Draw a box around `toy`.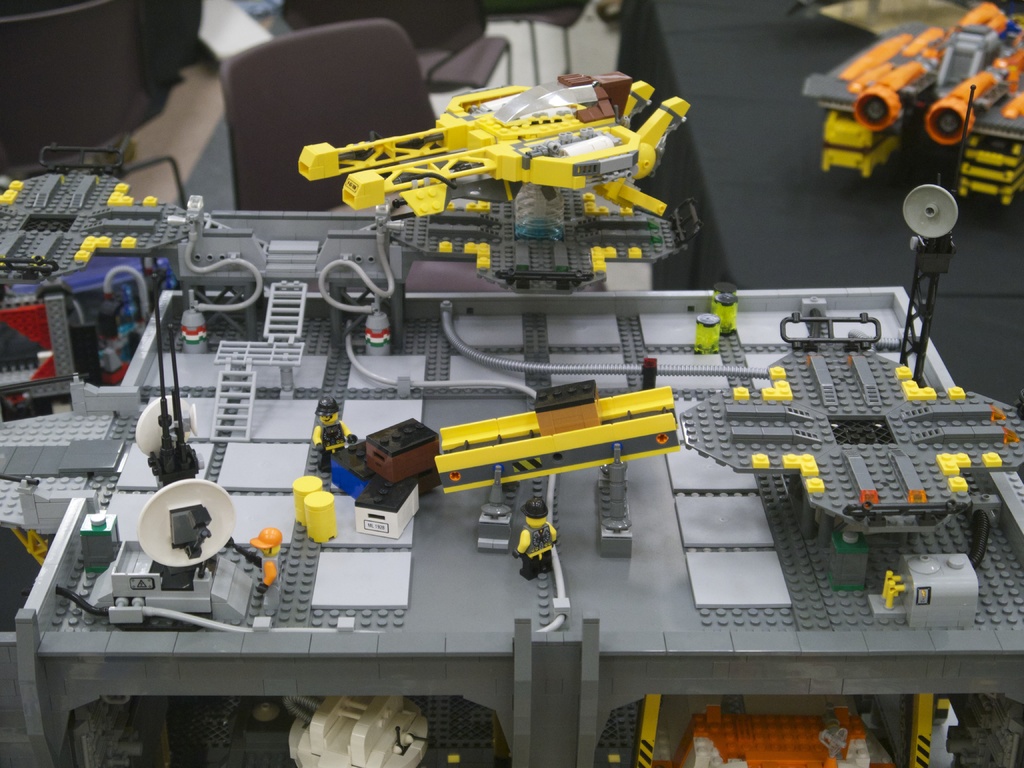
<region>805, 472, 825, 497</region>.
